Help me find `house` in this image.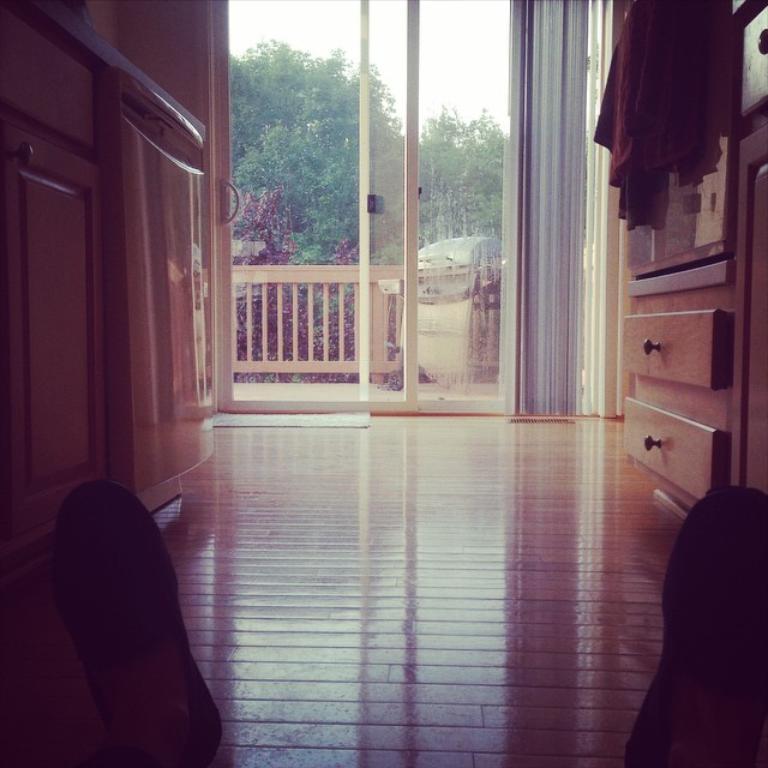
Found it: select_region(0, 0, 767, 750).
